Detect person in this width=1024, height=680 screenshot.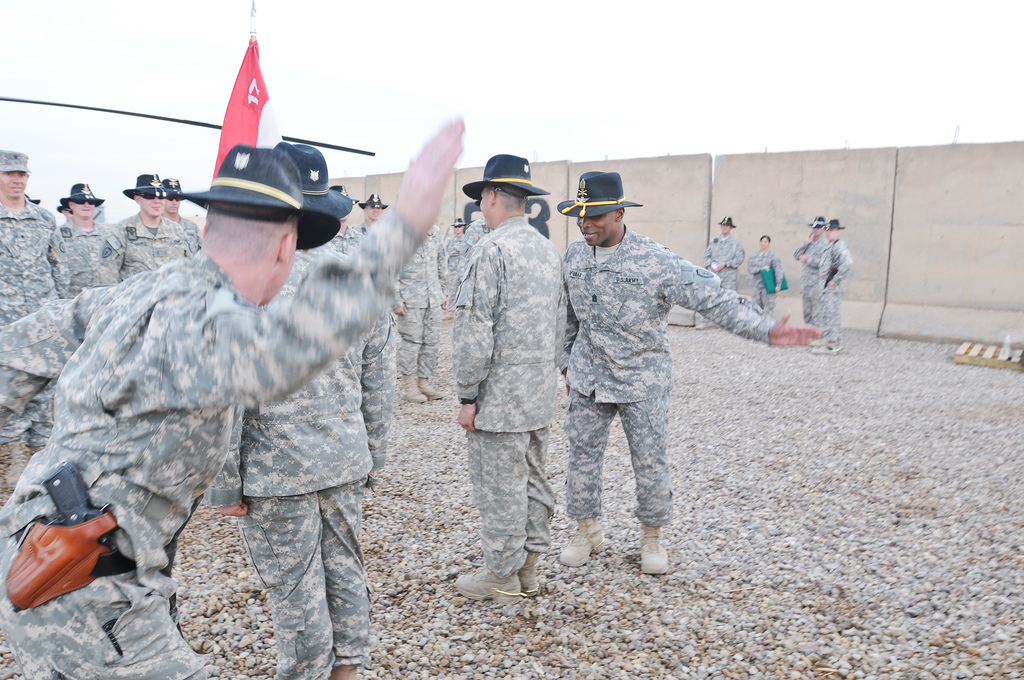
Detection: 807/200/868/355.
